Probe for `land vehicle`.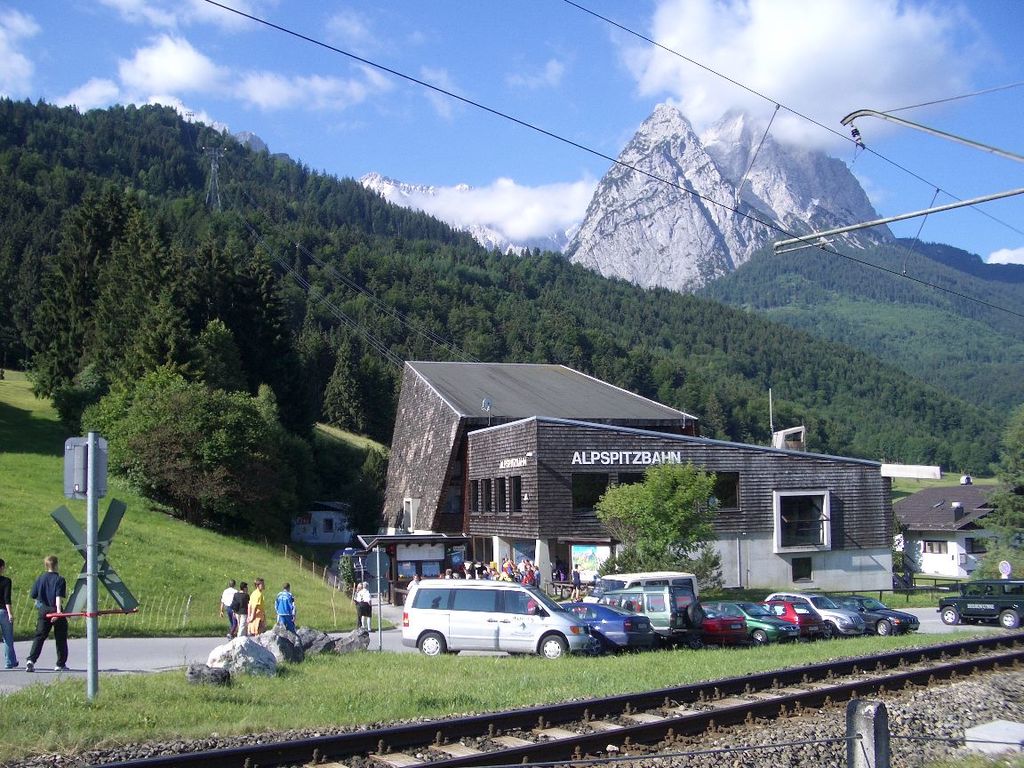
Probe result: <bbox>779, 601, 823, 634</bbox>.
